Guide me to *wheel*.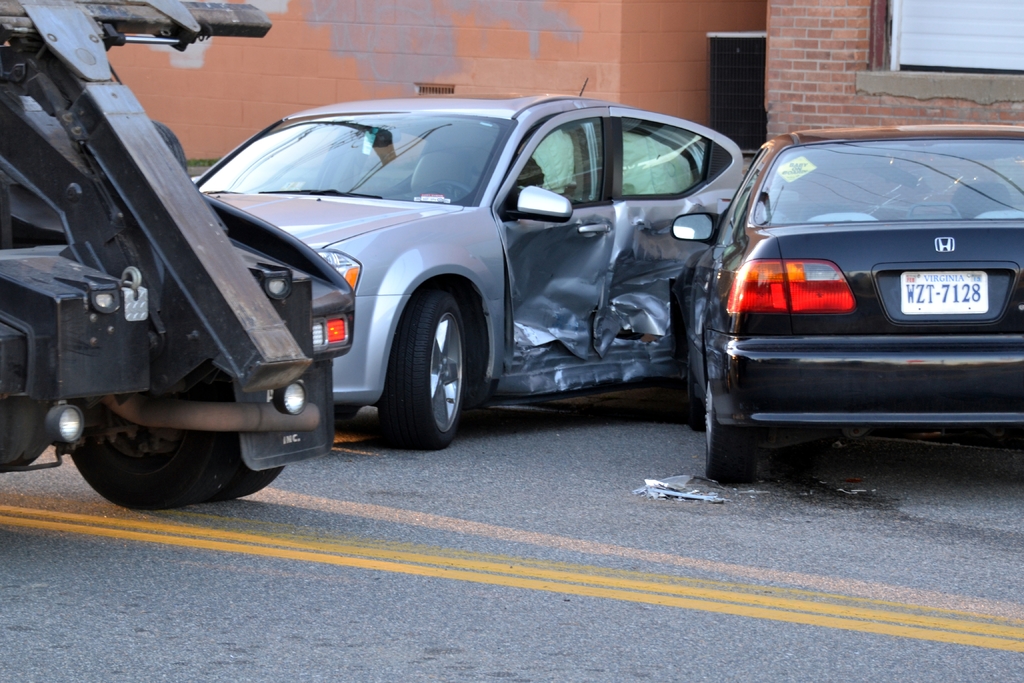
Guidance: rect(67, 416, 292, 516).
